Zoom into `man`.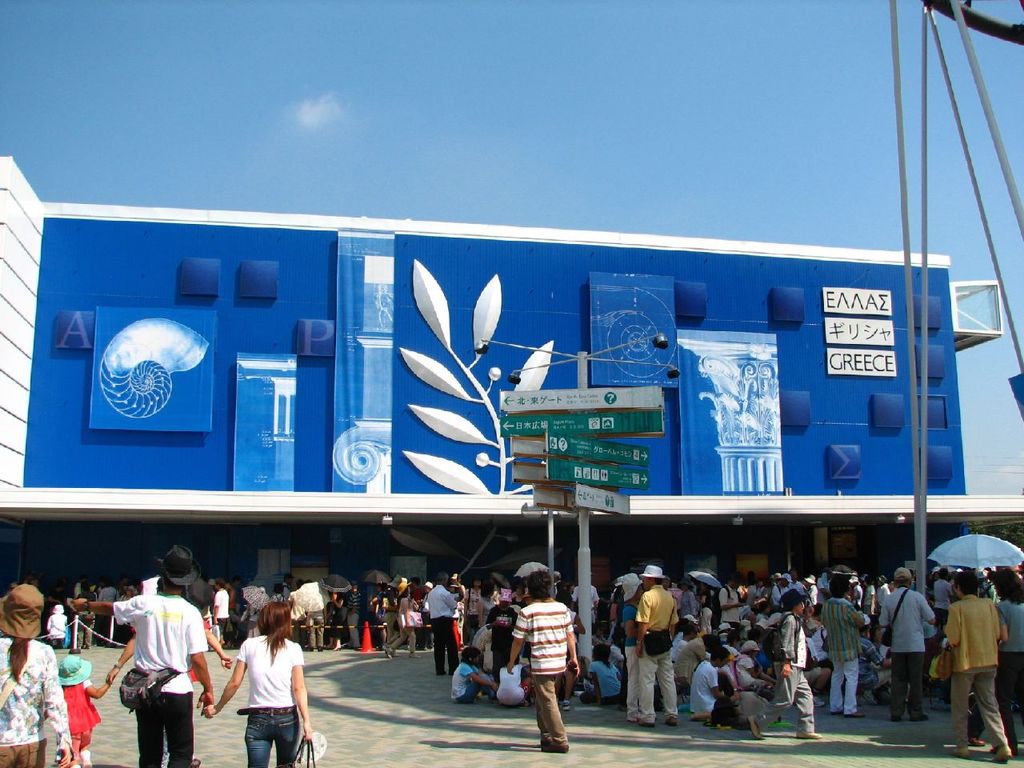
Zoom target: {"x1": 505, "y1": 567, "x2": 582, "y2": 751}.
